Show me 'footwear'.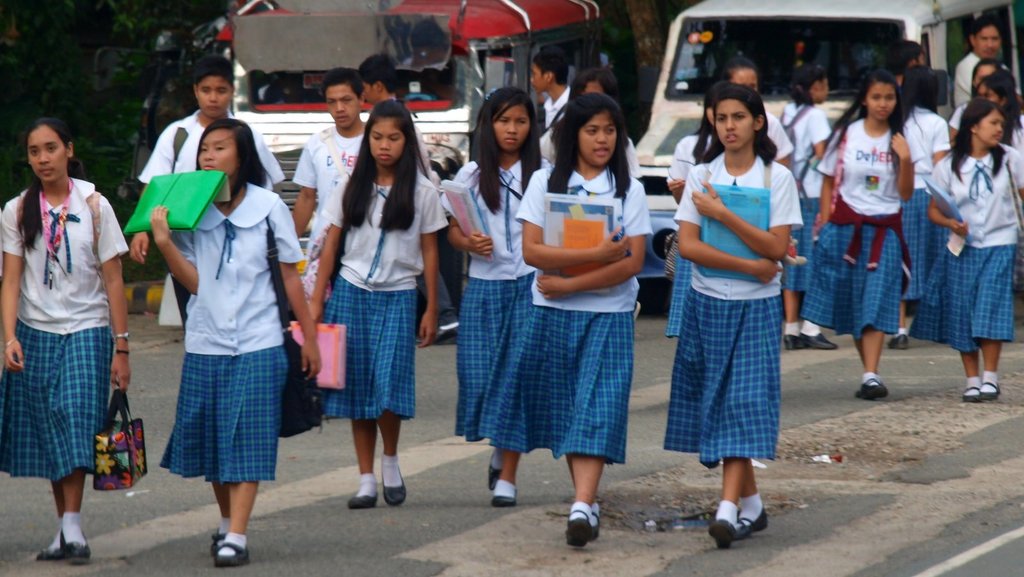
'footwear' is here: select_region(590, 509, 599, 540).
